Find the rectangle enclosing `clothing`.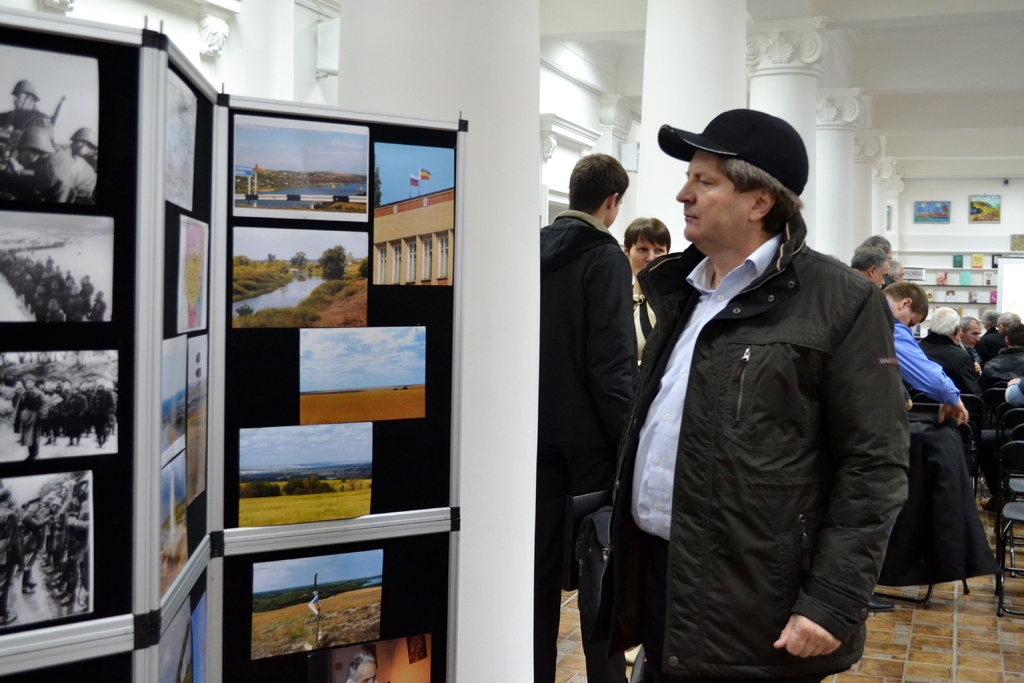
crop(982, 339, 1023, 385).
